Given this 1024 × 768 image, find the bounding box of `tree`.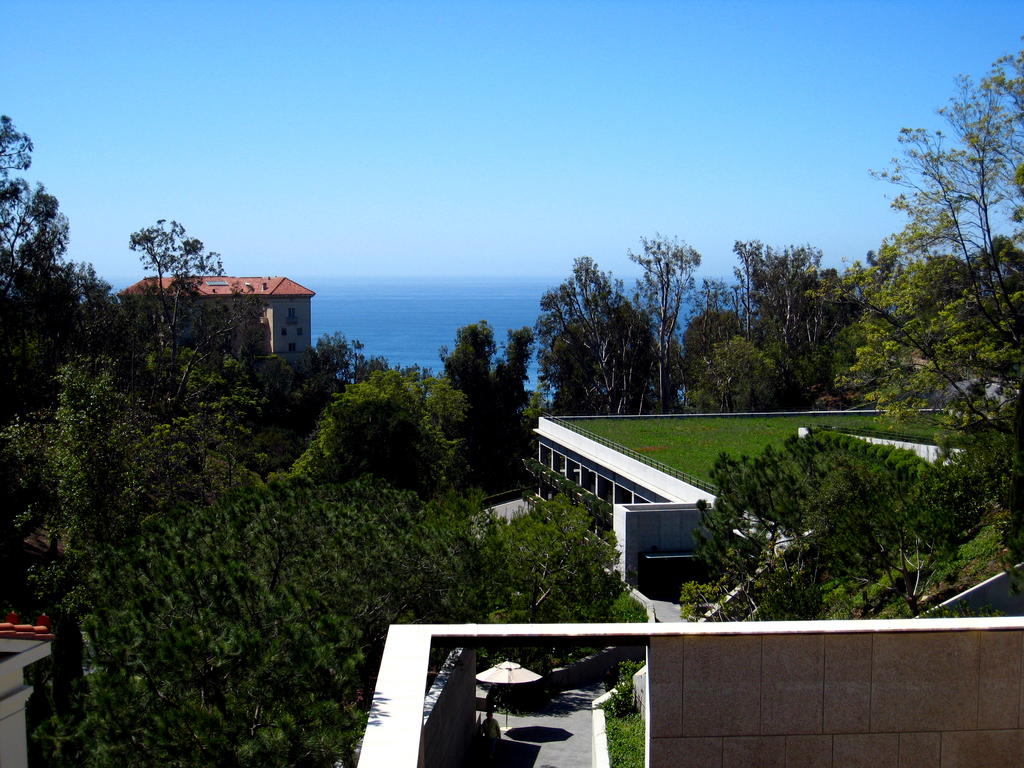
838/61/1005/565.
